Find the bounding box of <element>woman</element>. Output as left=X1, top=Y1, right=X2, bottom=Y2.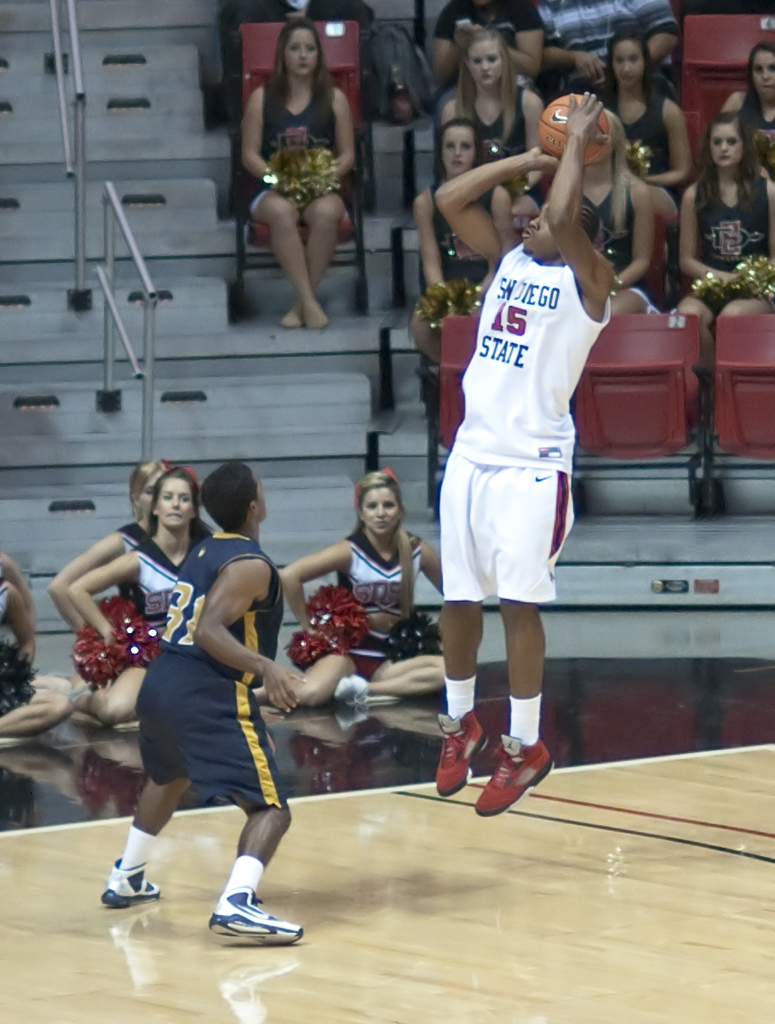
left=576, top=111, right=658, bottom=312.
